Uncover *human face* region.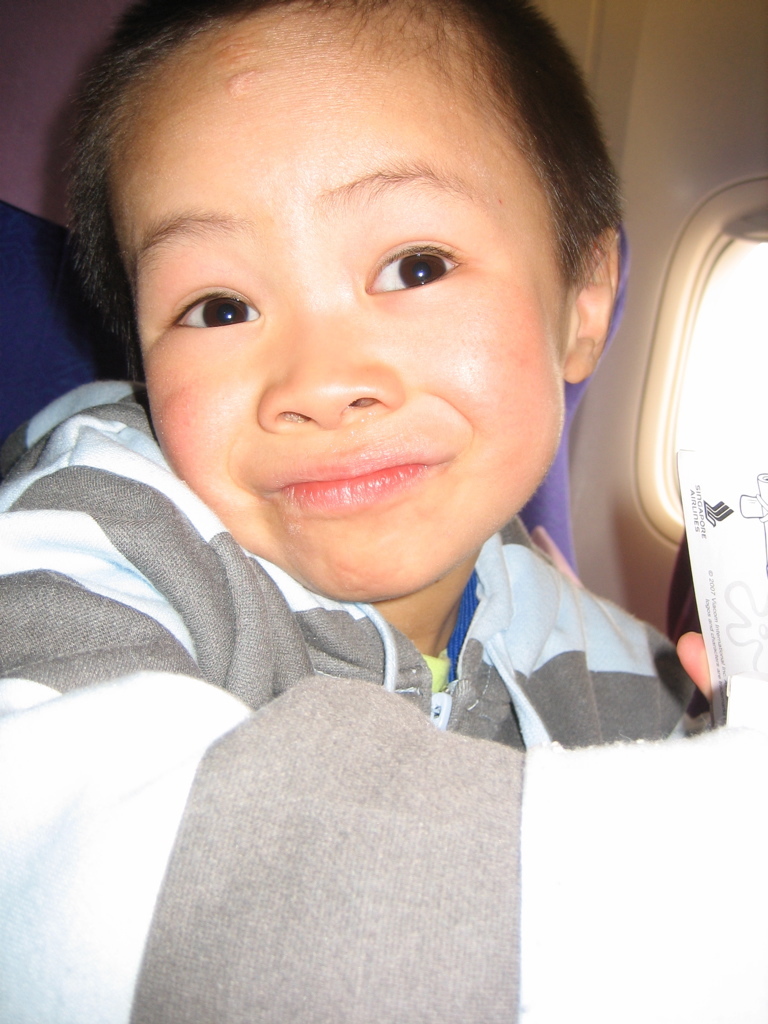
Uncovered: locate(101, 1, 566, 604).
